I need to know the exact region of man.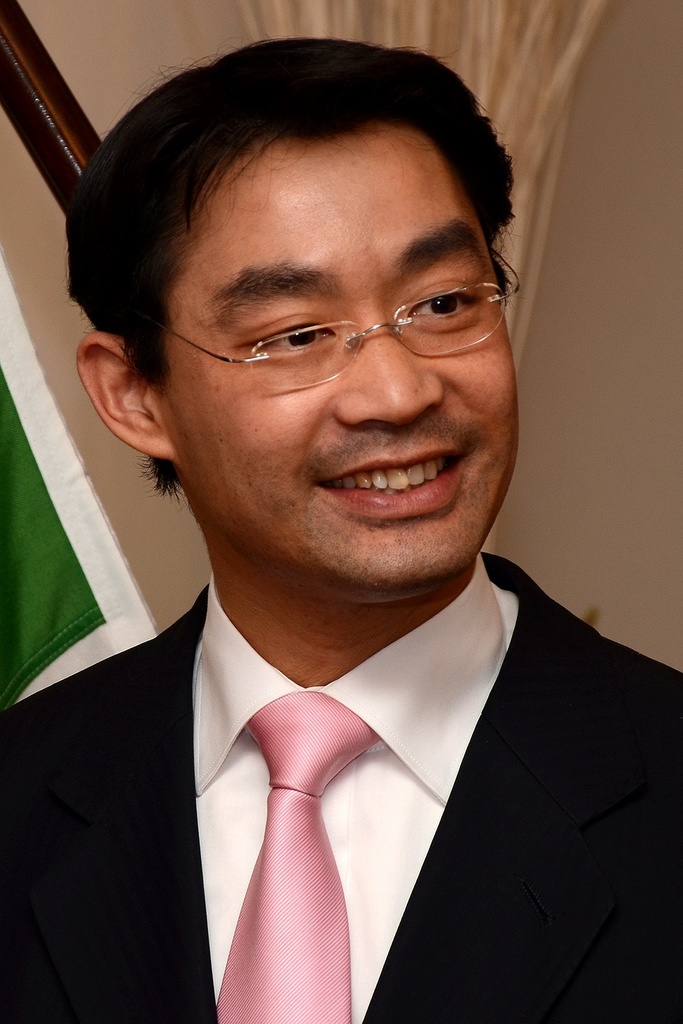
Region: x1=0 y1=76 x2=674 y2=980.
